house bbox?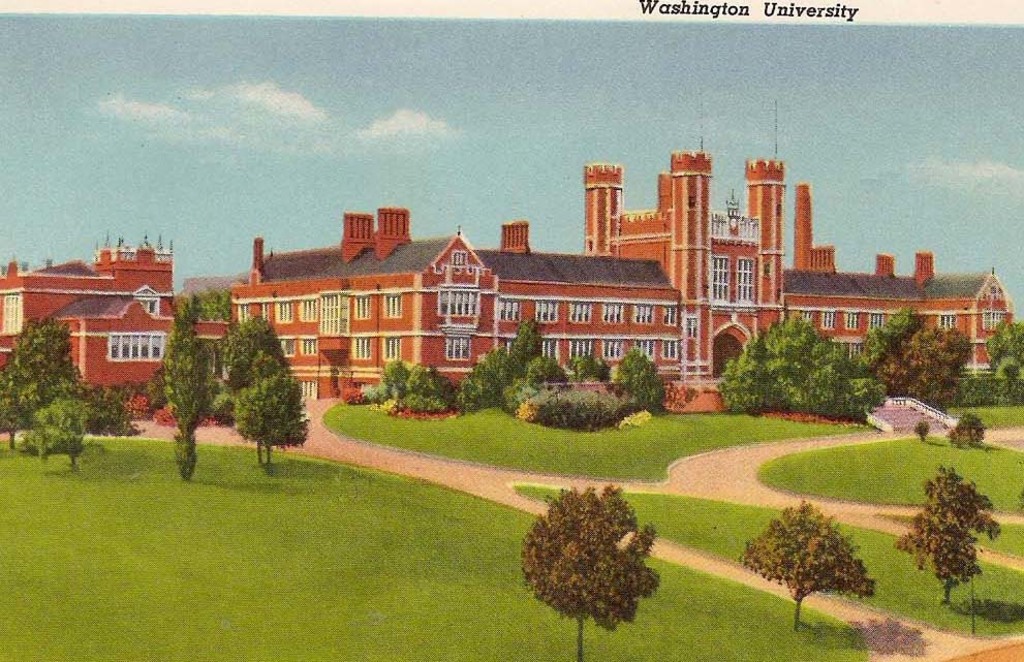
l=13, t=297, r=179, b=443
